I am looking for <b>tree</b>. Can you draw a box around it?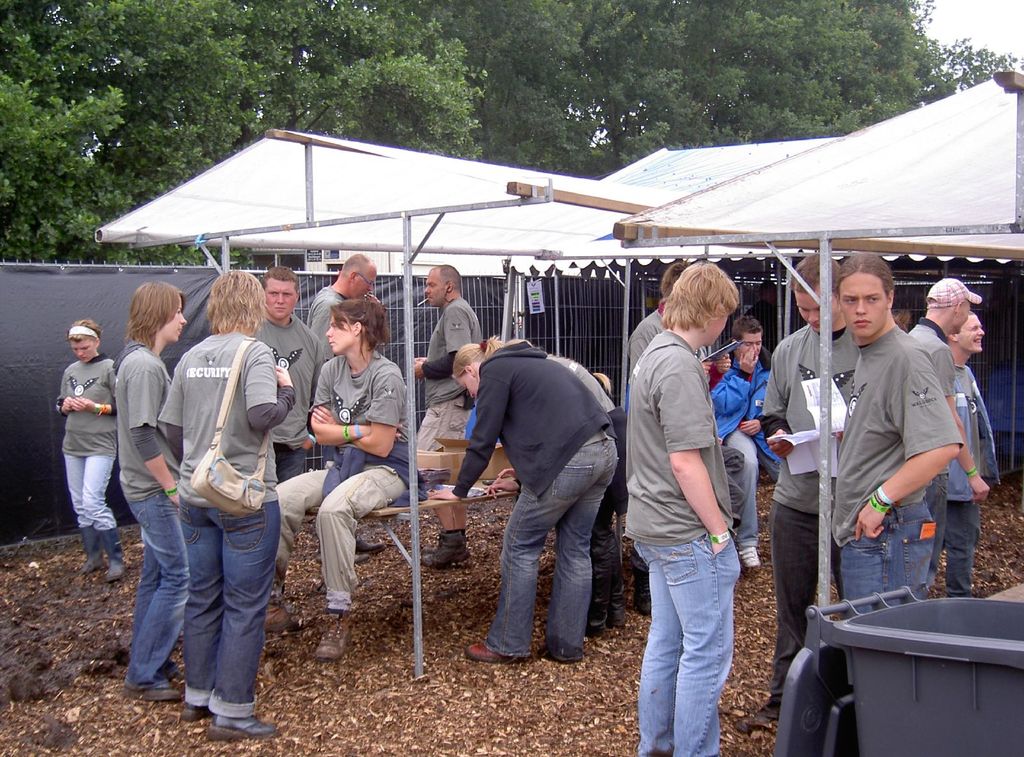
Sure, the bounding box is rect(470, 0, 970, 178).
